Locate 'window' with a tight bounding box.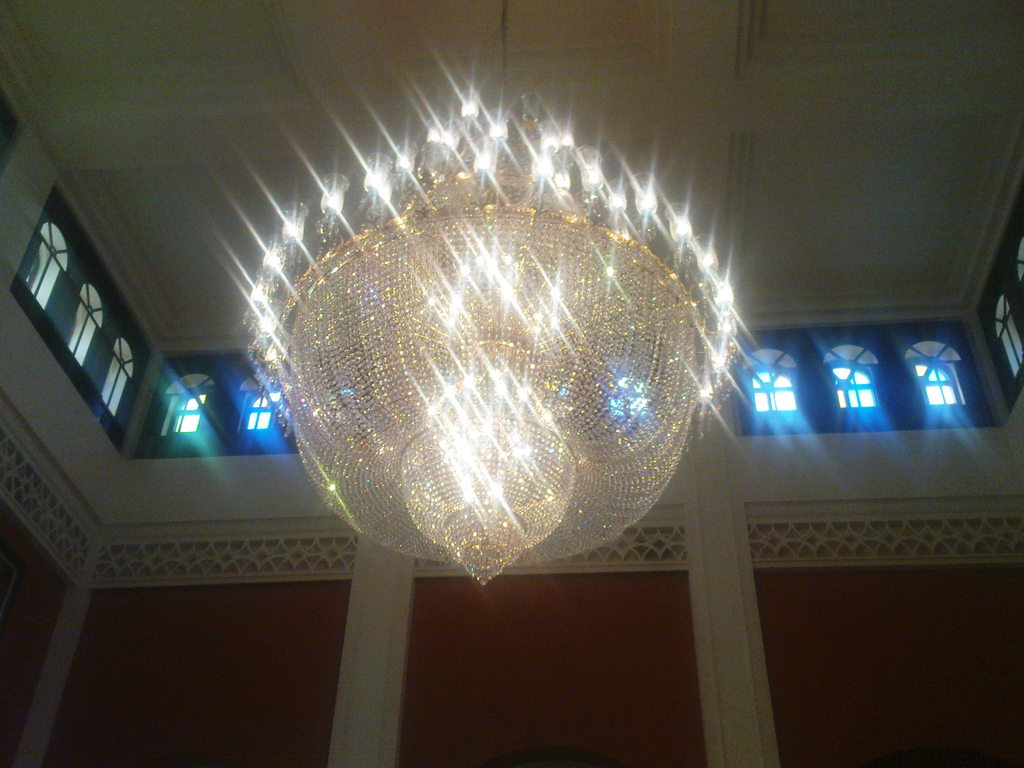
bbox(131, 353, 292, 452).
